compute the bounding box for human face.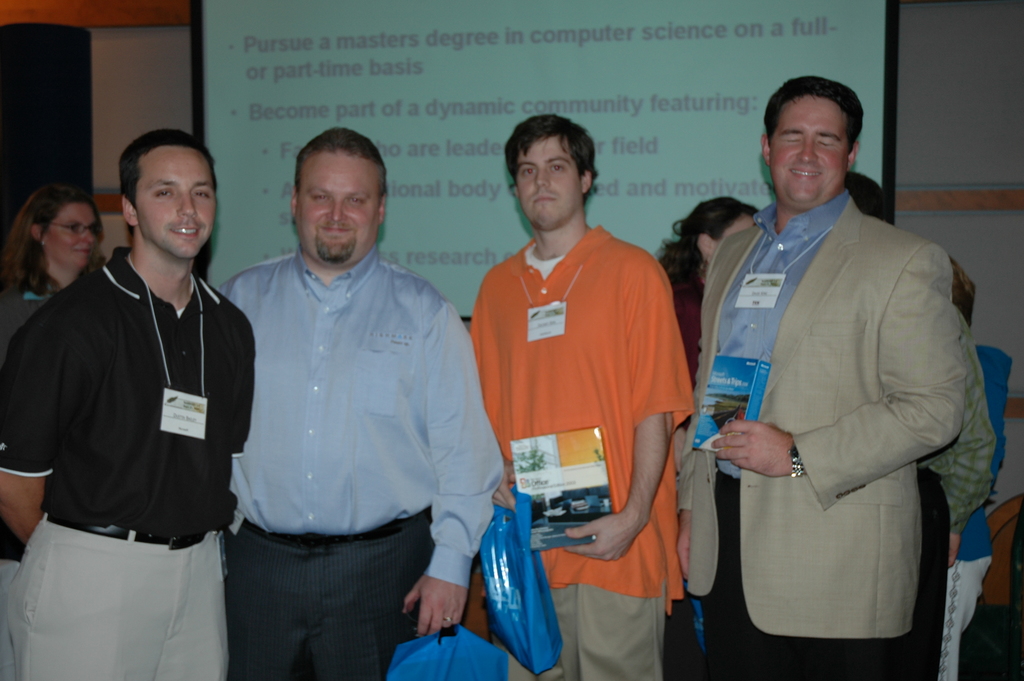
pyautogui.locateOnScreen(140, 146, 216, 260).
